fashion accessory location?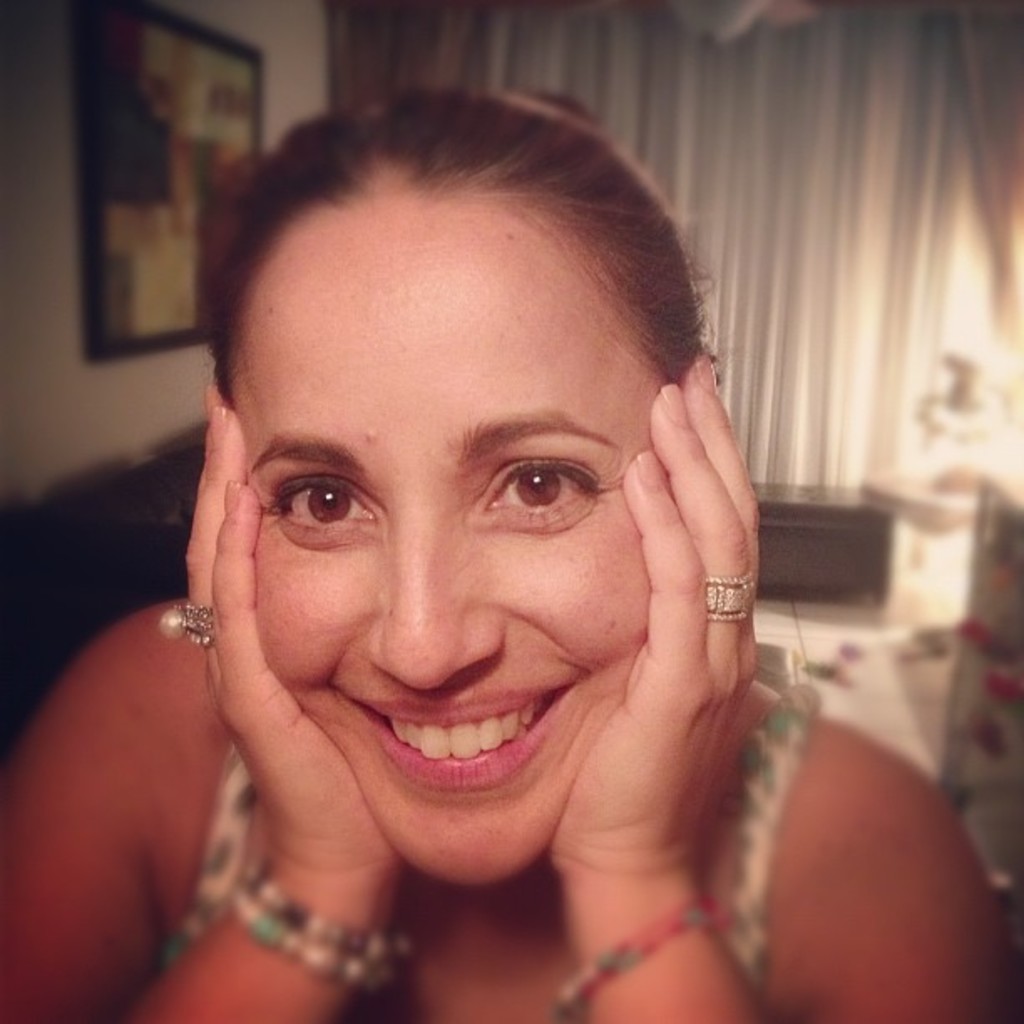
(x1=713, y1=569, x2=746, y2=614)
